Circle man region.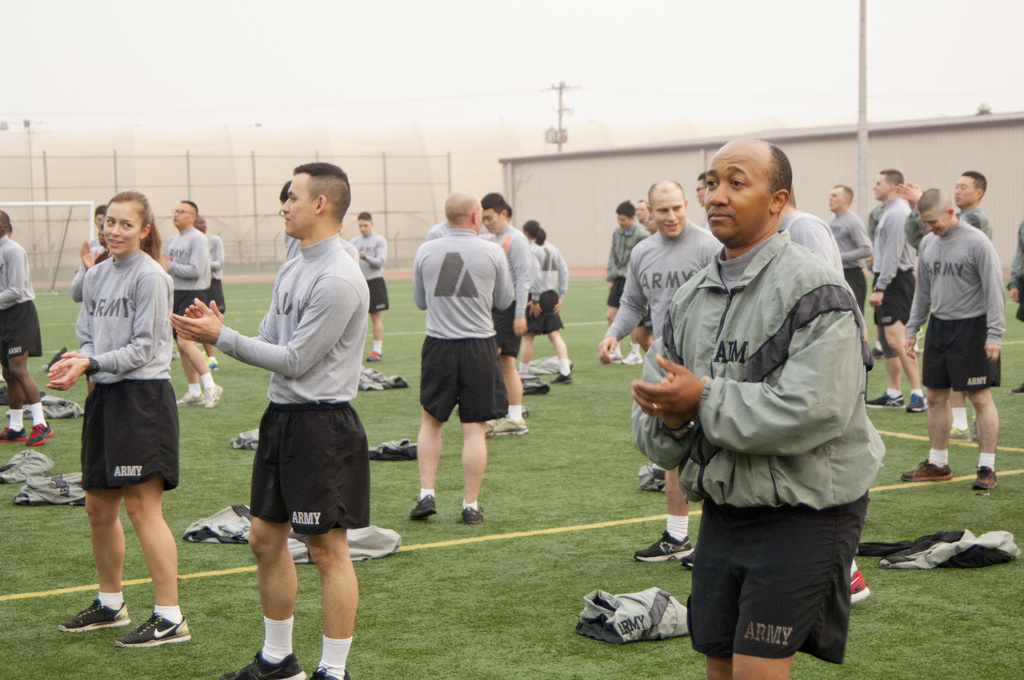
Region: Rect(630, 198, 650, 346).
